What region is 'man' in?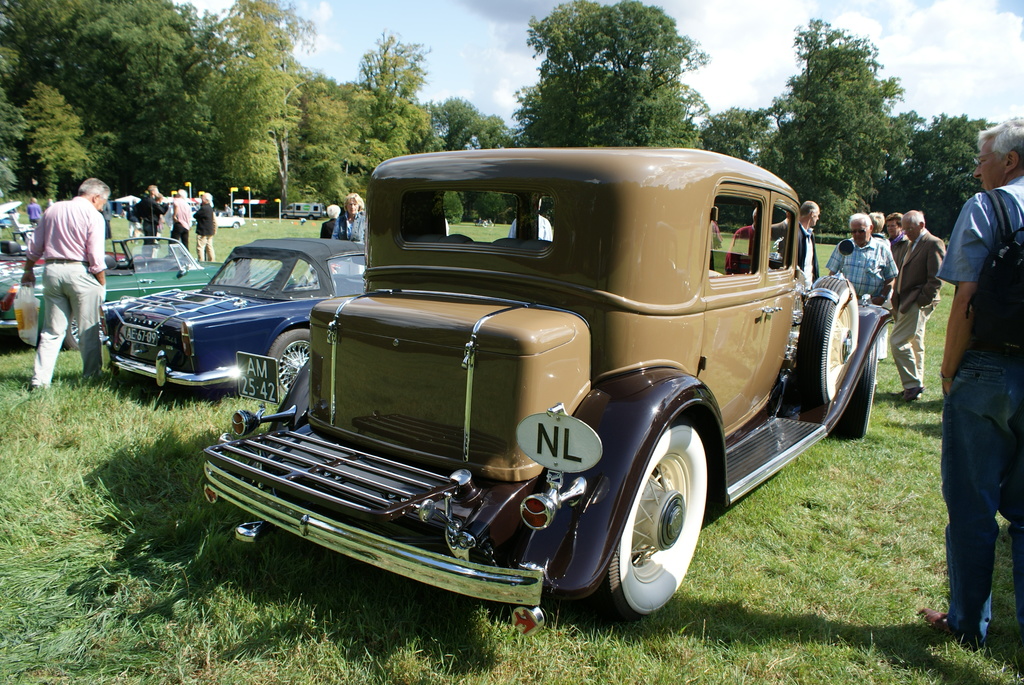
detection(134, 187, 161, 243).
